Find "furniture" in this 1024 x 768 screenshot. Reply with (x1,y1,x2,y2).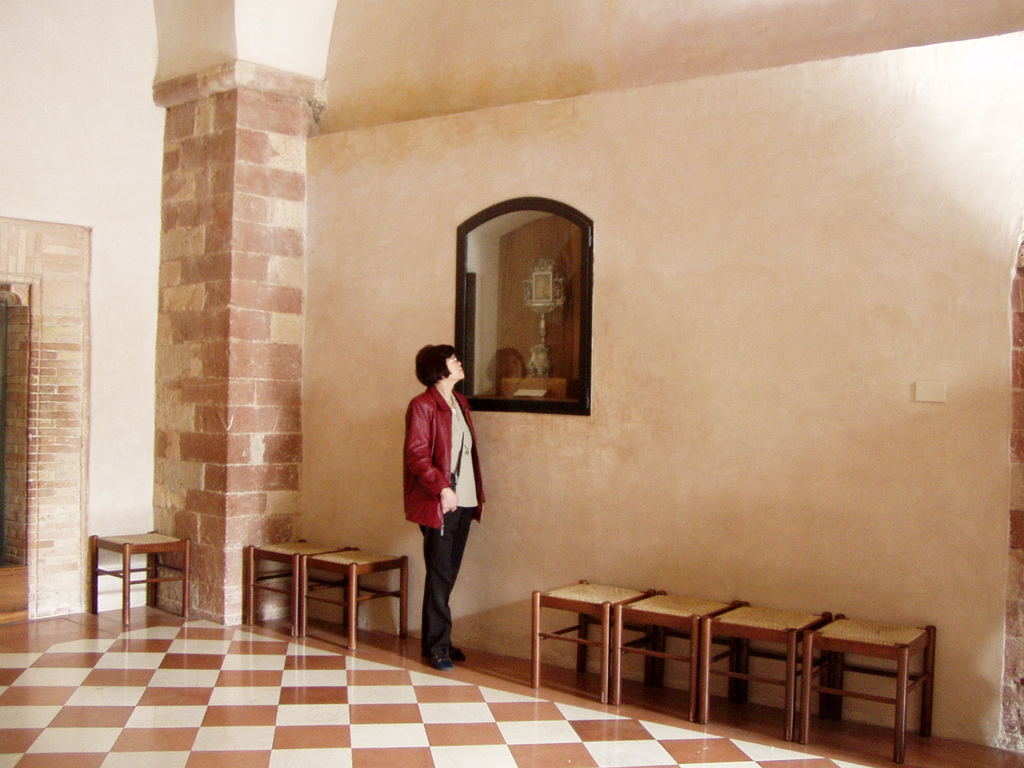
(90,531,192,628).
